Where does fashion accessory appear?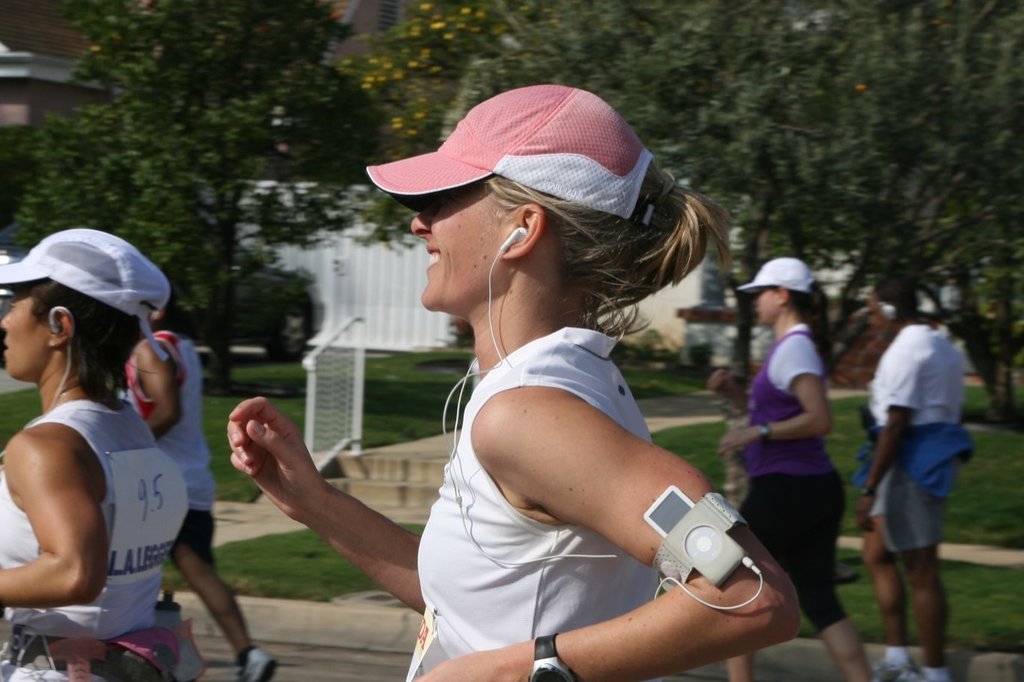
Appears at 0/229/172/366.
